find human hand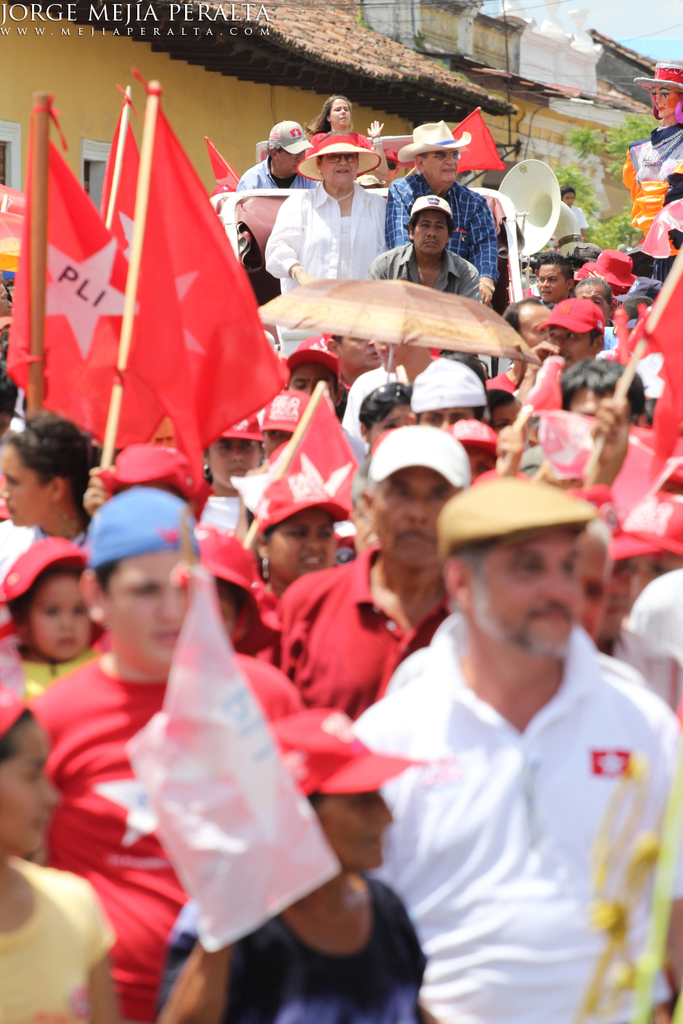
left=491, top=410, right=530, bottom=470
